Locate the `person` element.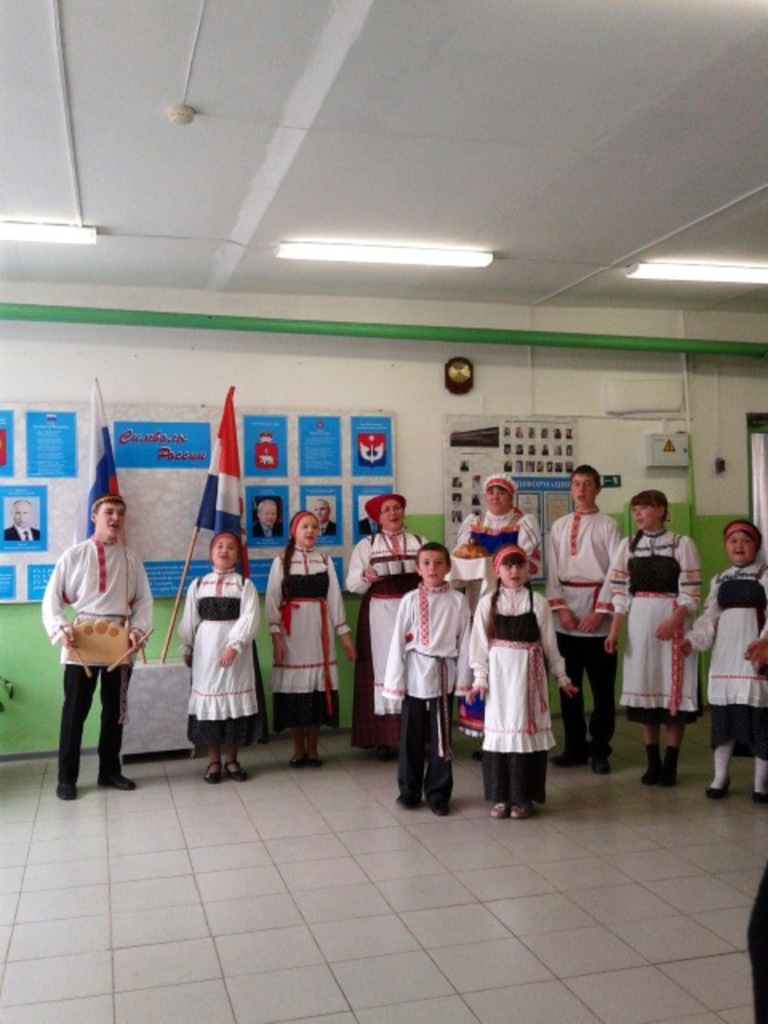
Element bbox: [43,491,144,814].
